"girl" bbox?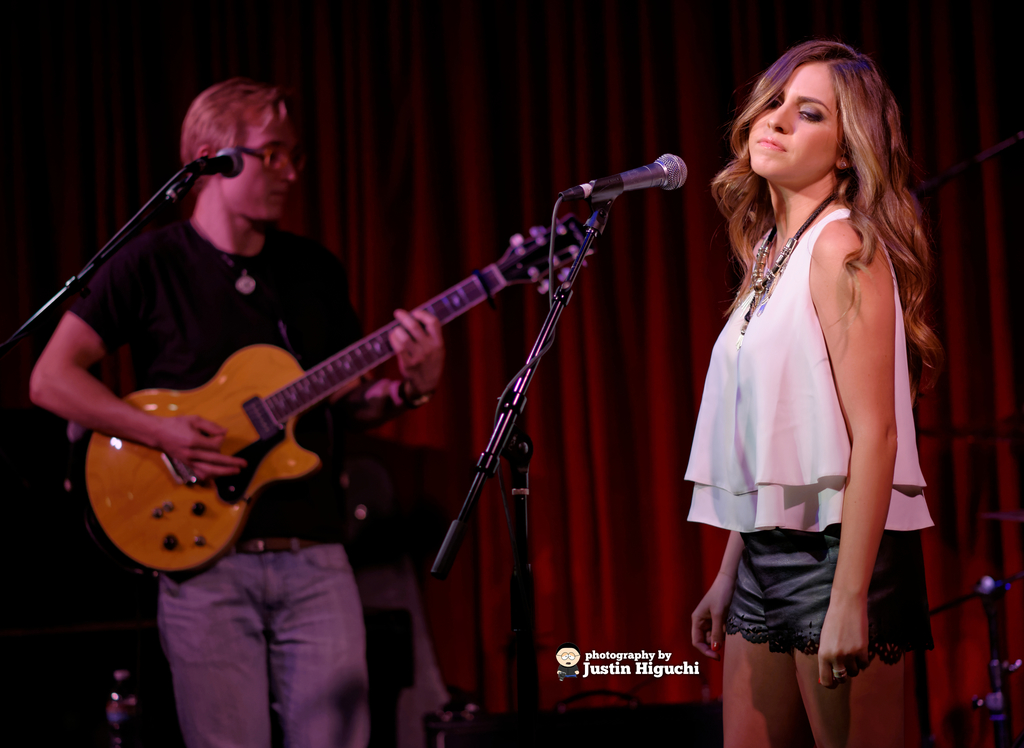
680:39:945:747
